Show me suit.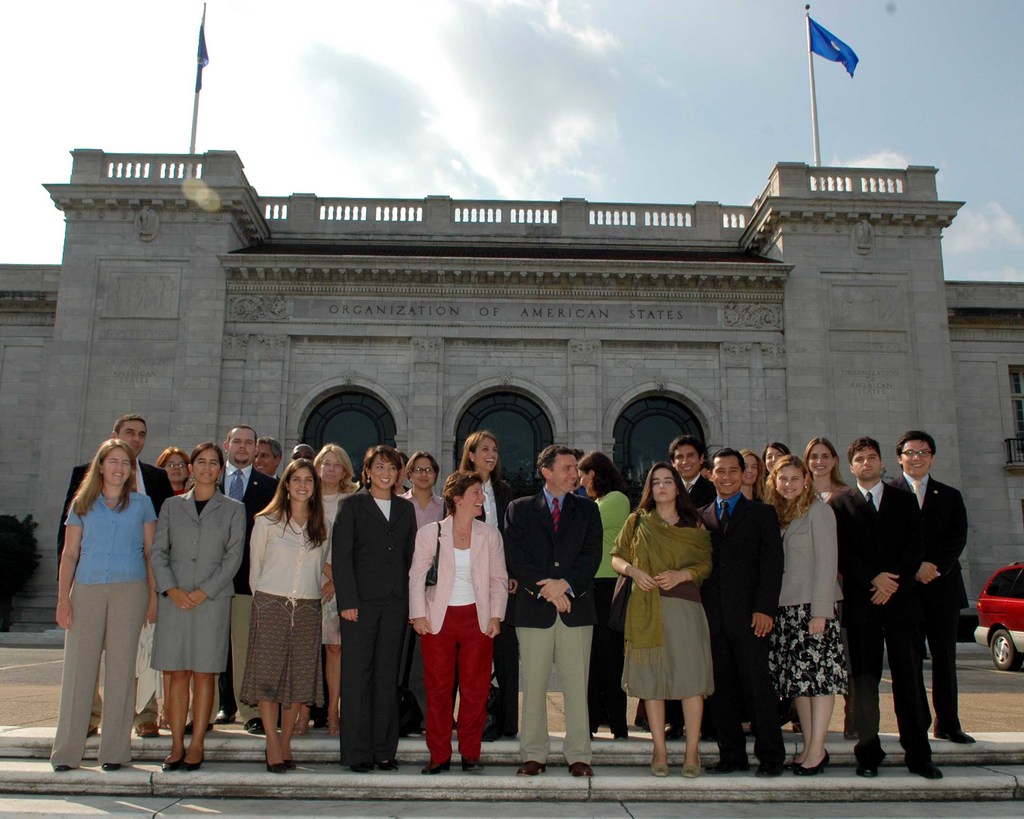
suit is here: (192, 465, 286, 724).
